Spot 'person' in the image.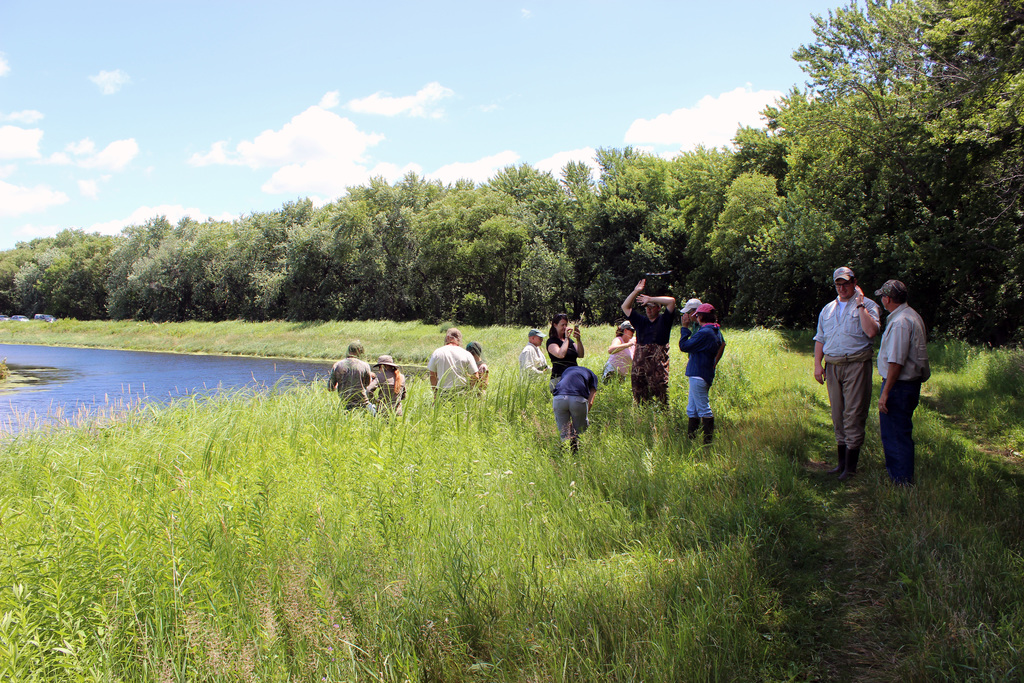
'person' found at (left=682, top=295, right=737, bottom=450).
